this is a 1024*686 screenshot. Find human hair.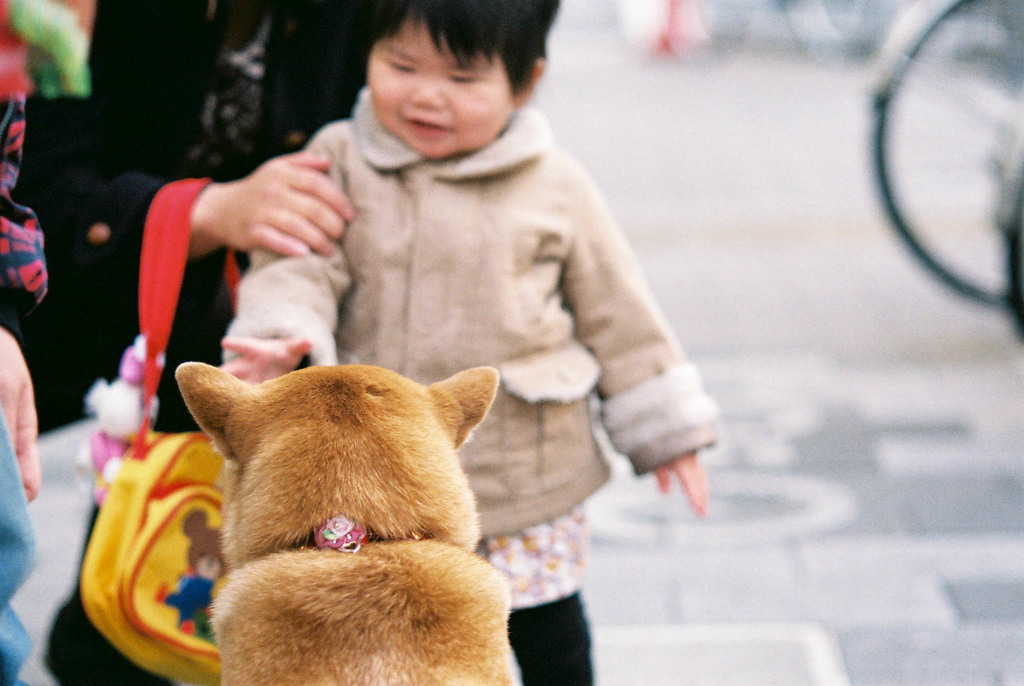
Bounding box: locate(371, 0, 568, 93).
